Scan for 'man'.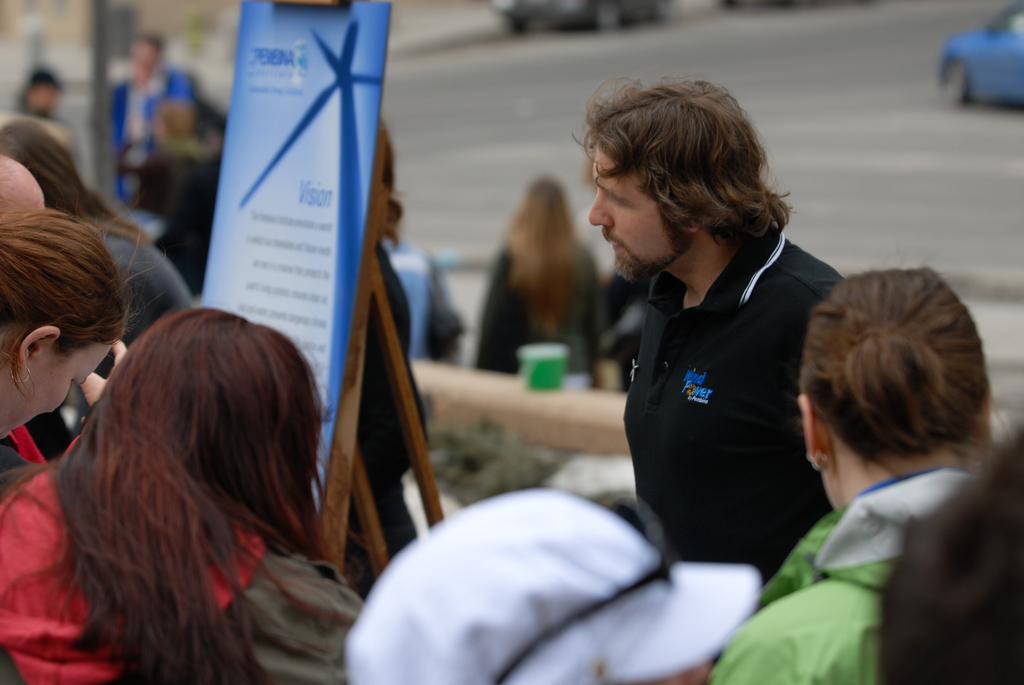
Scan result: <box>568,74,846,588</box>.
